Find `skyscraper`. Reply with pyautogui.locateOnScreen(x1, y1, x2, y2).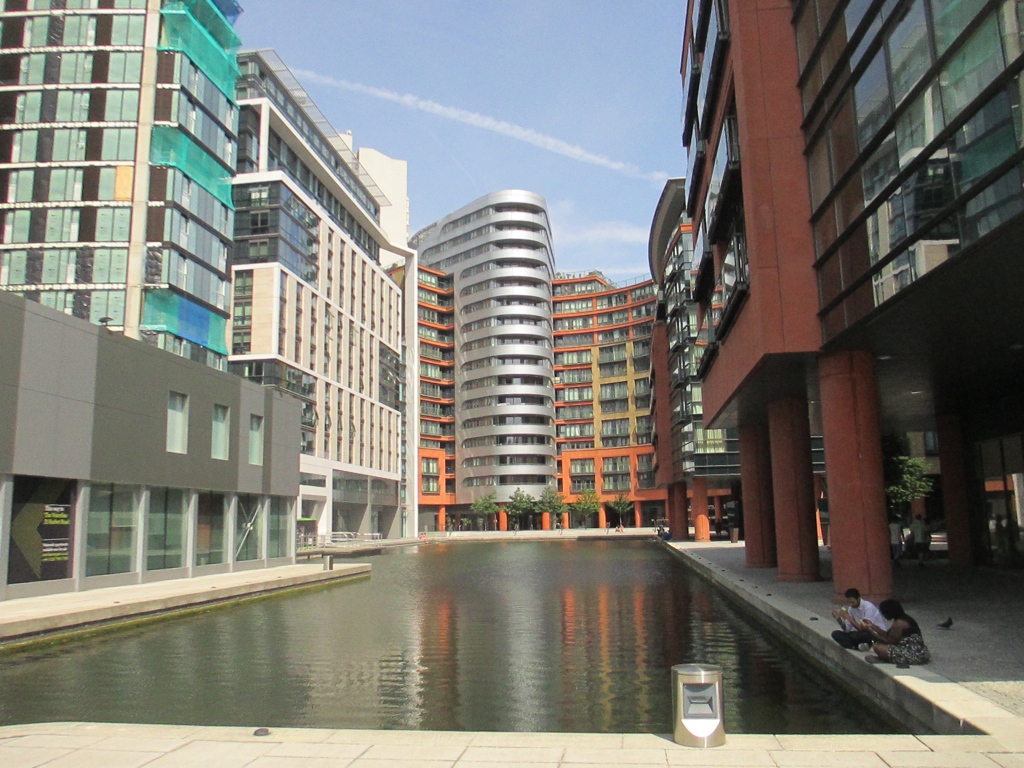
pyautogui.locateOnScreen(19, 8, 306, 459).
